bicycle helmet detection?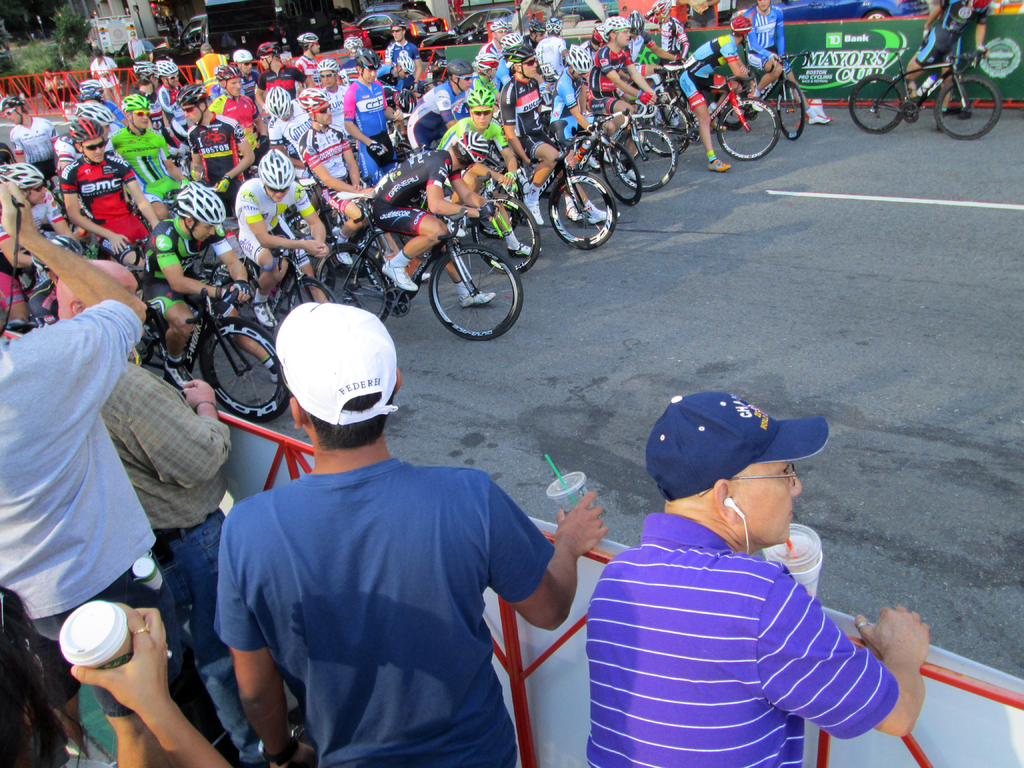
(left=348, top=37, right=363, bottom=49)
